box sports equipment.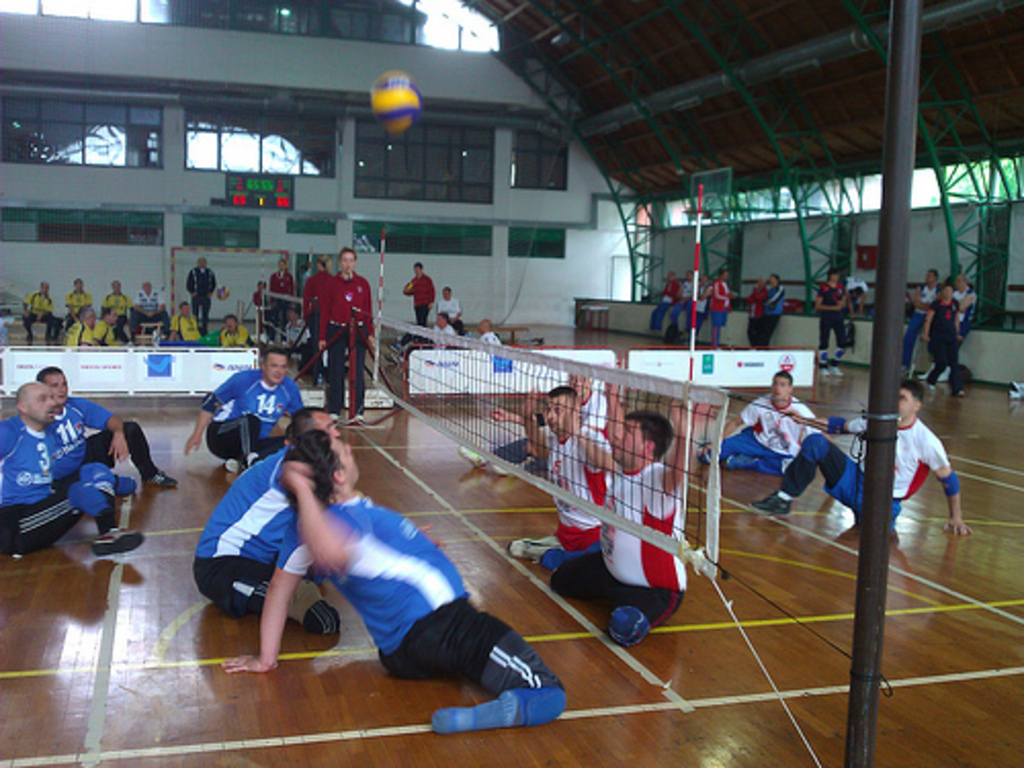
<box>750,492,801,514</box>.
